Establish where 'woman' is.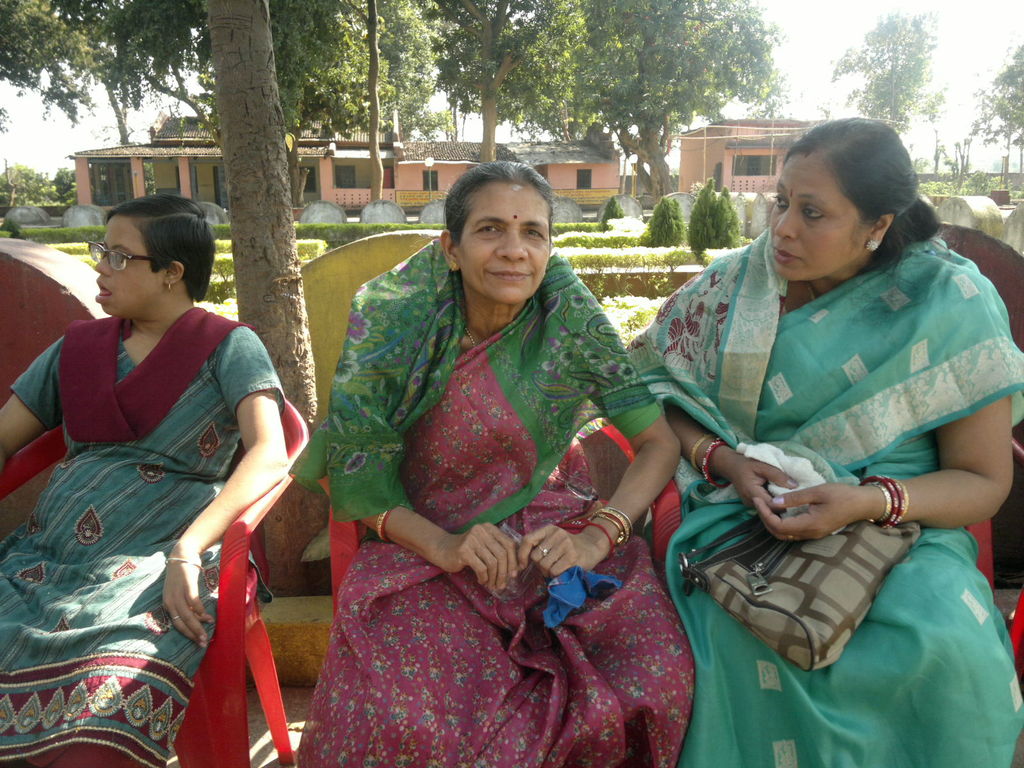
Established at detection(287, 159, 689, 767).
